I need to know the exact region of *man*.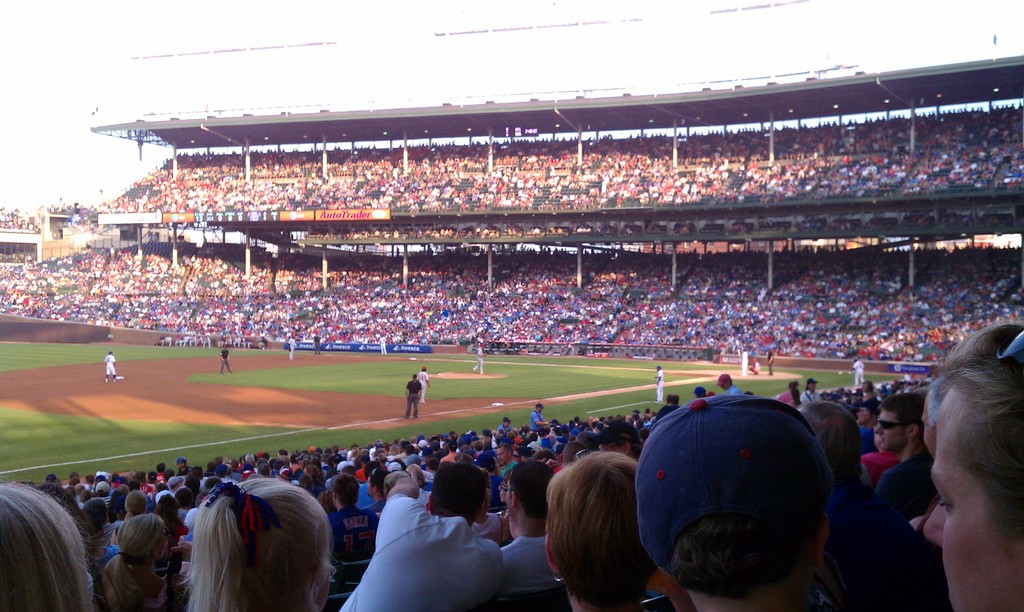
Region: 767,350,776,377.
